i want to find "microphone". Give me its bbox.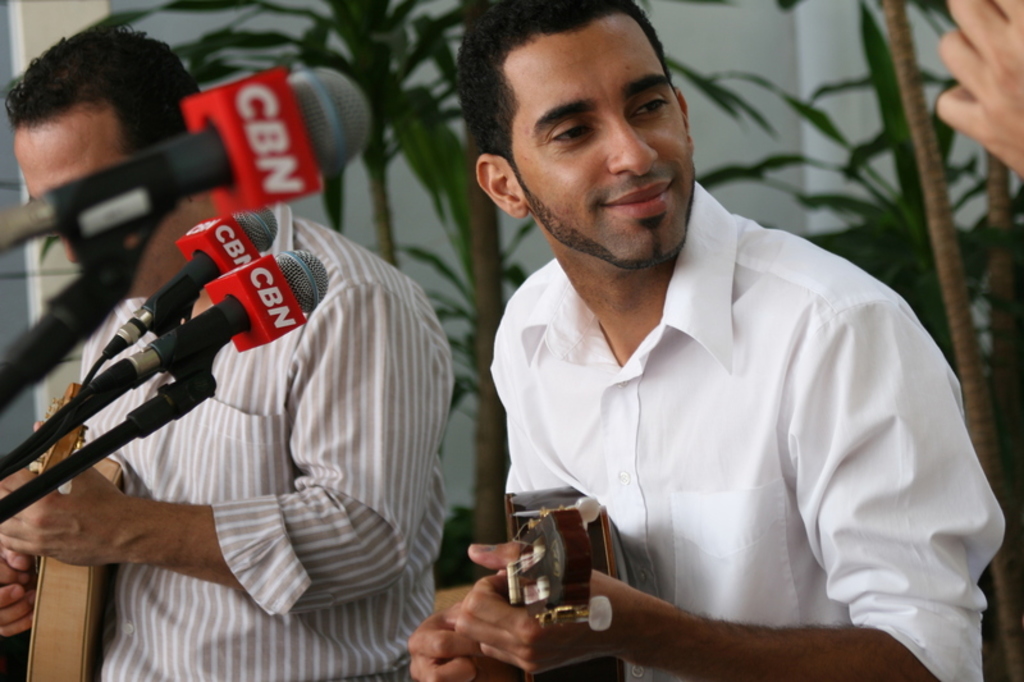
[152, 248, 307, 366].
